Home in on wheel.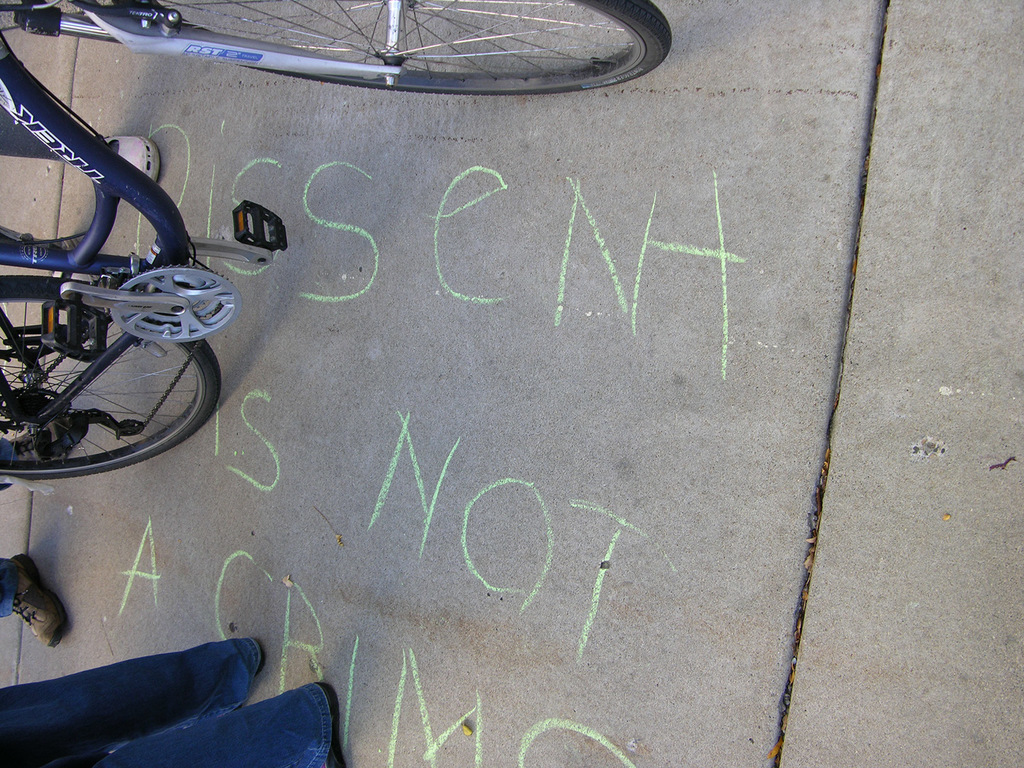
Homed in at (103, 0, 675, 94).
